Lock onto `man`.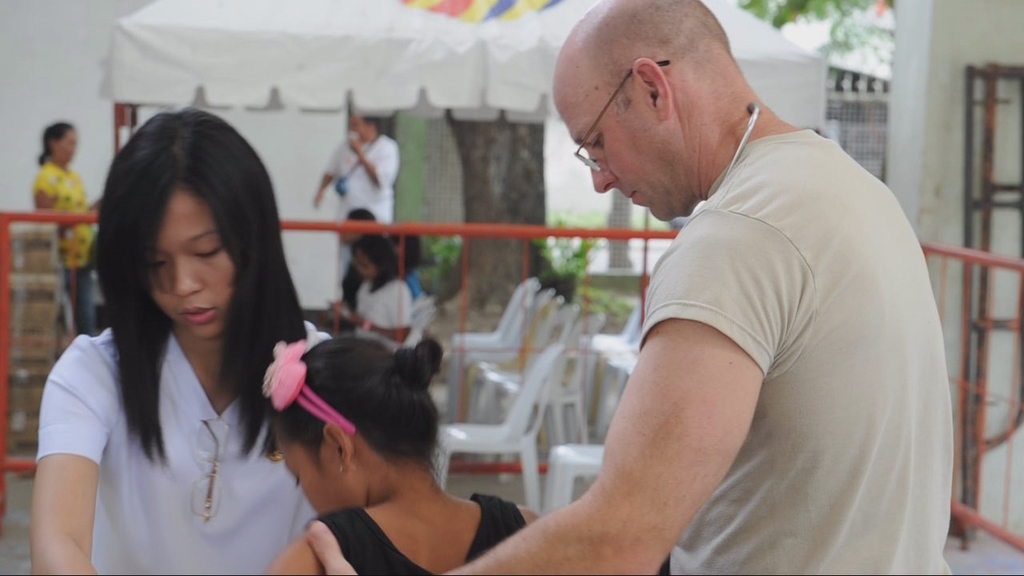
Locked: bbox=[311, 117, 402, 299].
